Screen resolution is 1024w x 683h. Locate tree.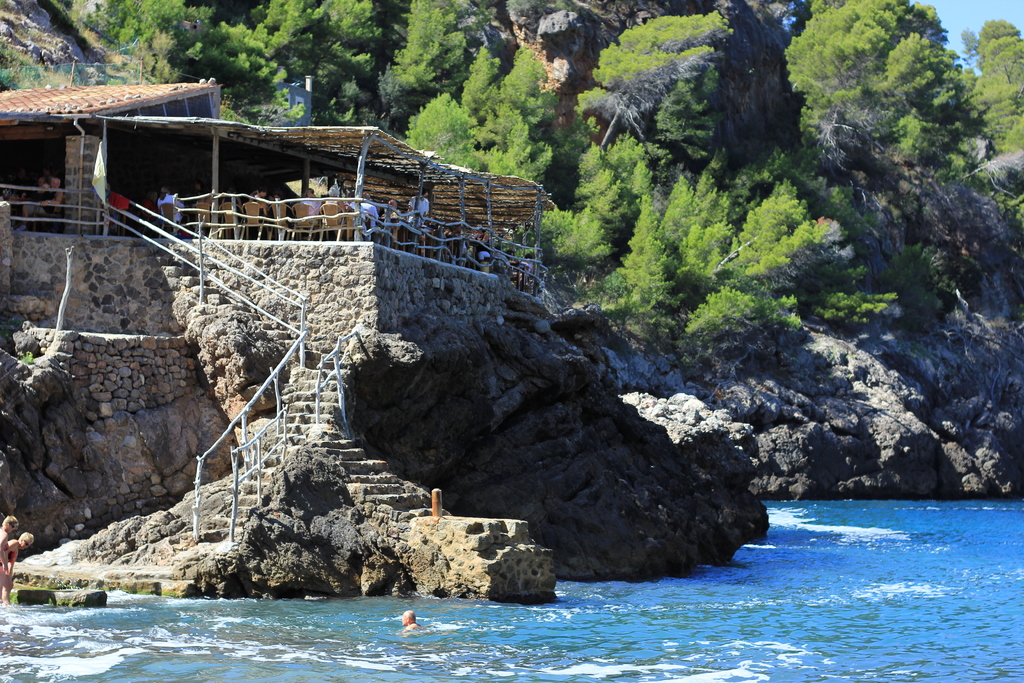
(x1=955, y1=6, x2=1018, y2=152).
